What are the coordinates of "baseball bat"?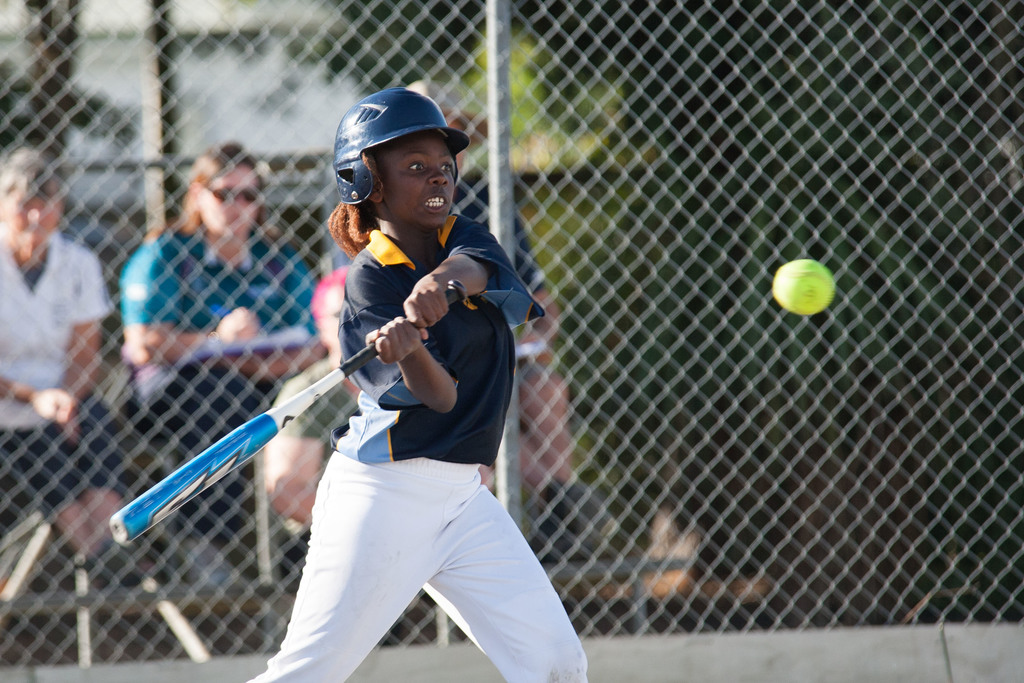
region(108, 281, 470, 546).
